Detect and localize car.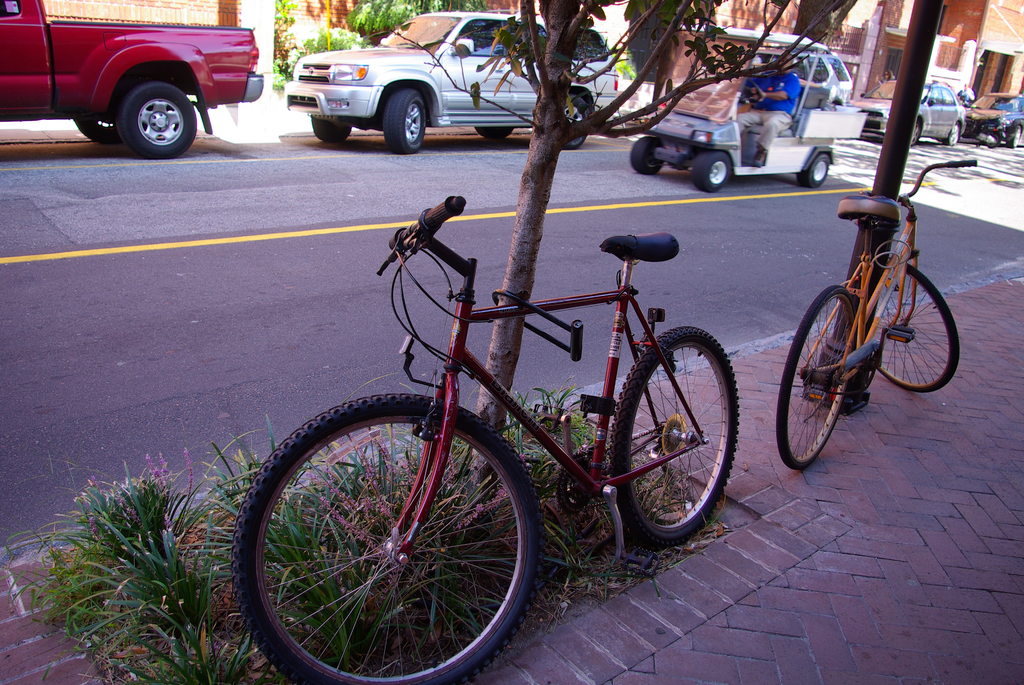
Localized at <region>270, 13, 565, 140</region>.
